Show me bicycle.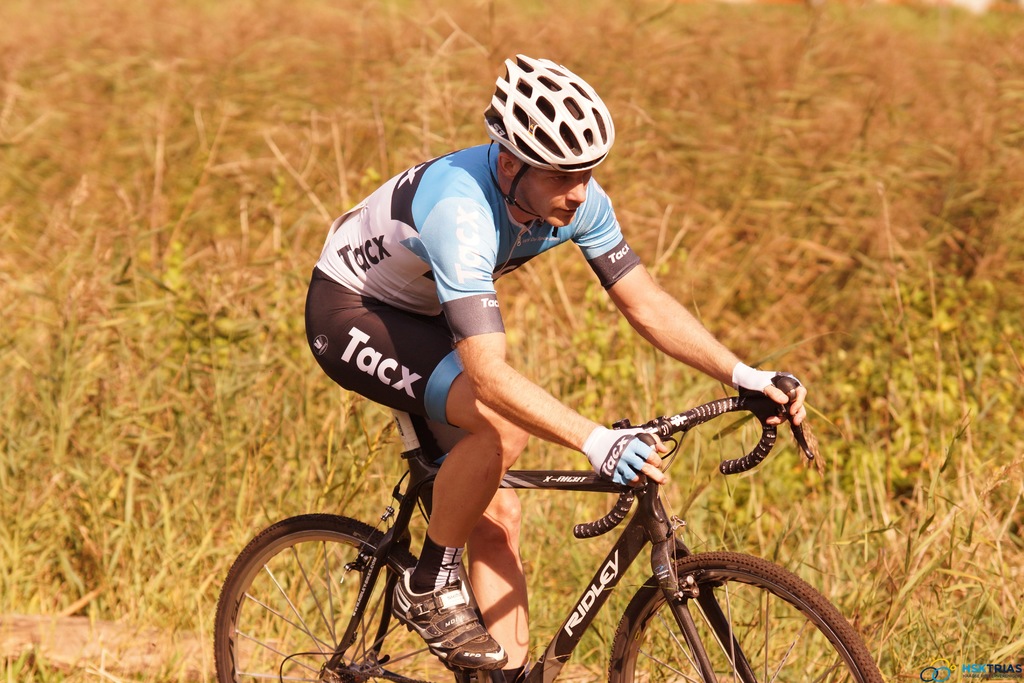
bicycle is here: bbox=[202, 319, 892, 674].
